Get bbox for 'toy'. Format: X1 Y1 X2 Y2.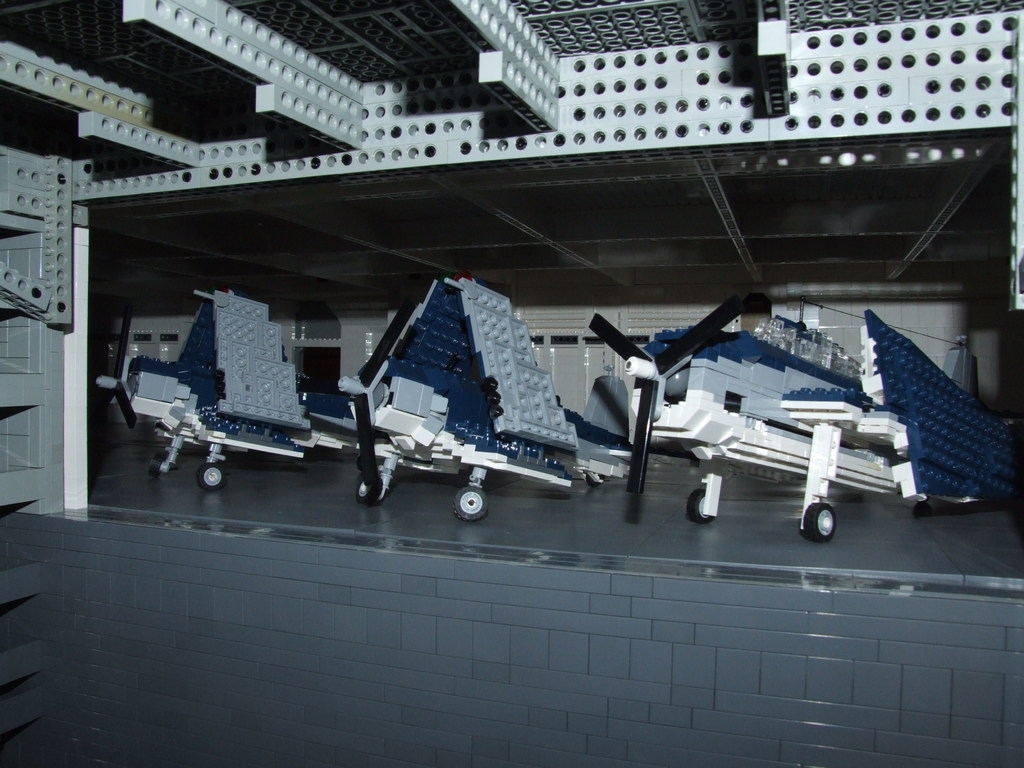
341 265 606 543.
